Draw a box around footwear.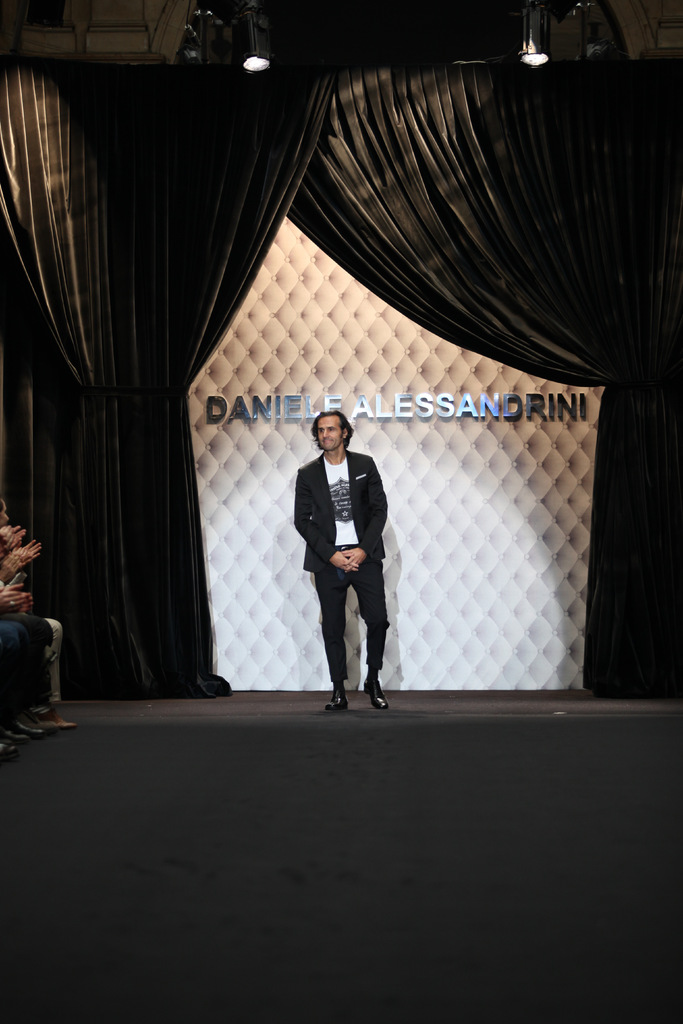
bbox=[15, 713, 44, 733].
